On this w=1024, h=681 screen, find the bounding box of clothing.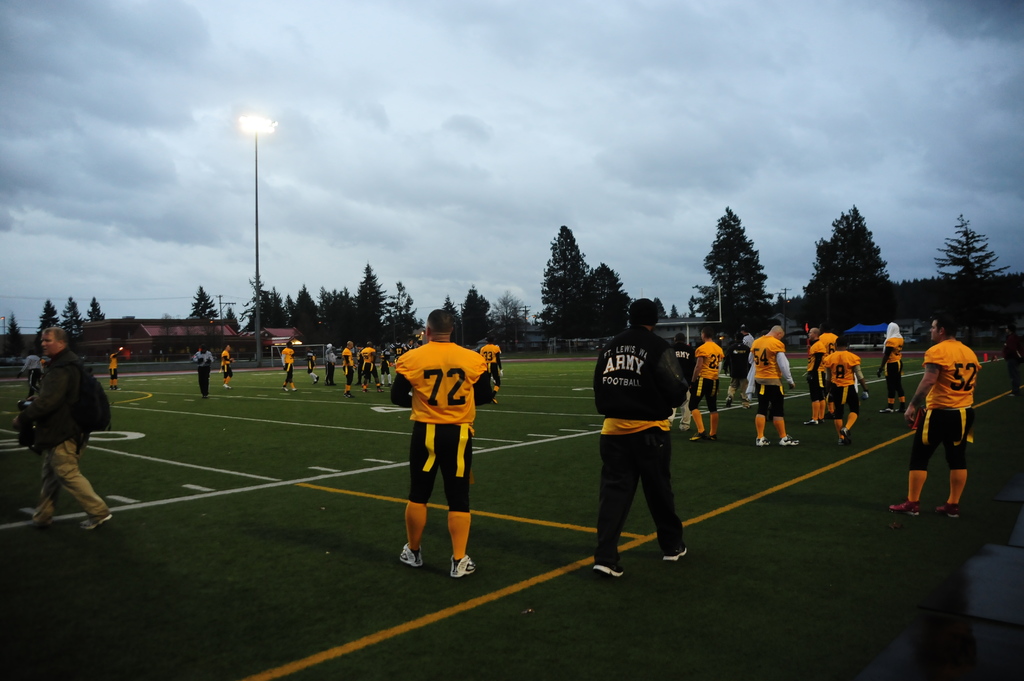
Bounding box: 360 346 382 388.
